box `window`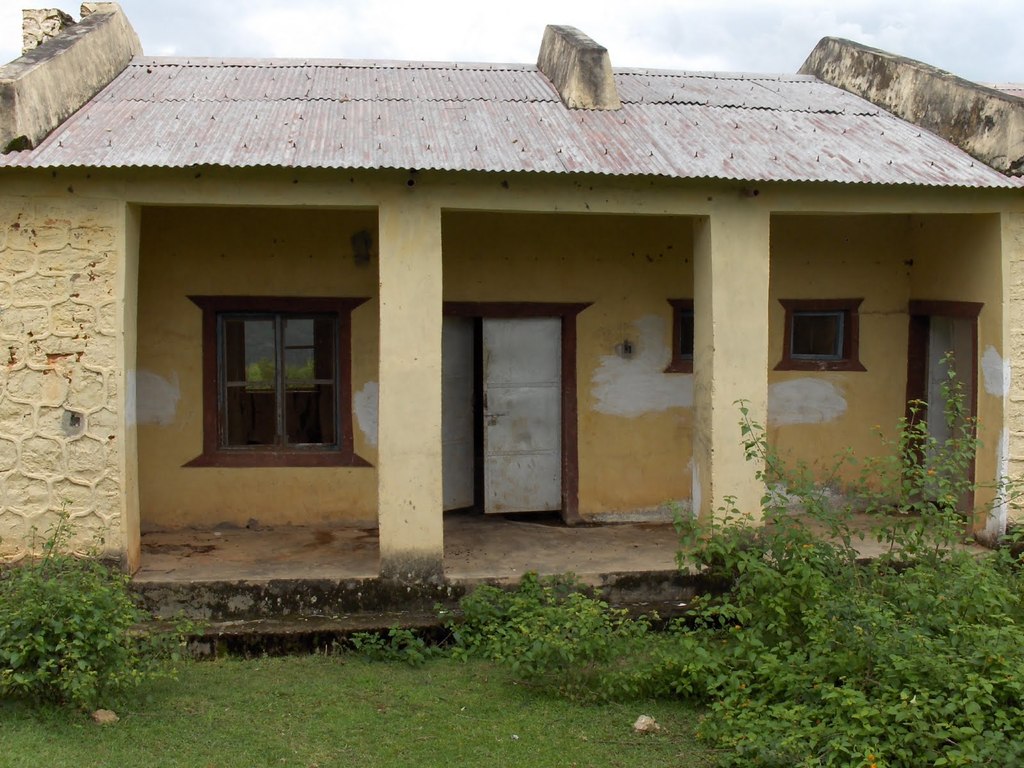
168, 285, 372, 461
